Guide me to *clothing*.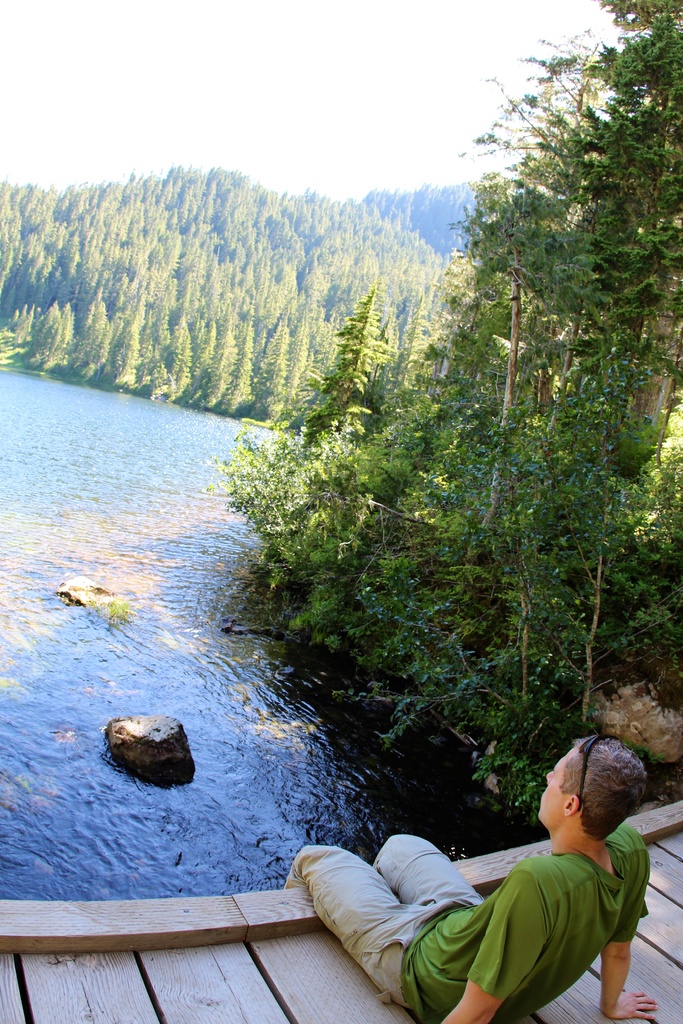
Guidance: box(270, 820, 652, 1023).
